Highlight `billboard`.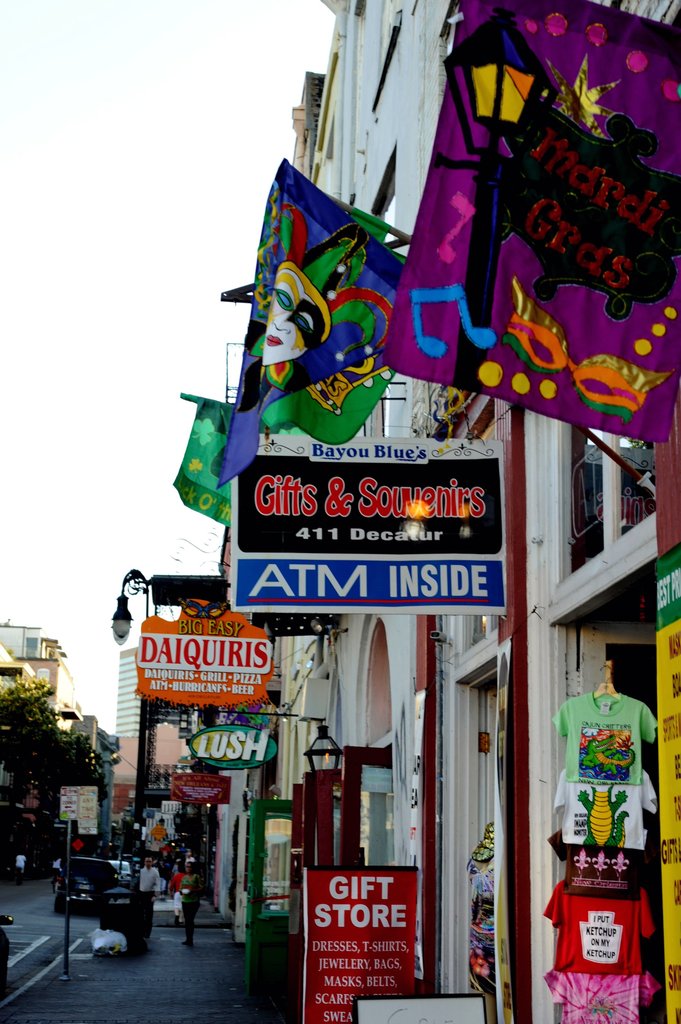
Highlighted region: {"left": 651, "top": 529, "right": 680, "bottom": 1018}.
